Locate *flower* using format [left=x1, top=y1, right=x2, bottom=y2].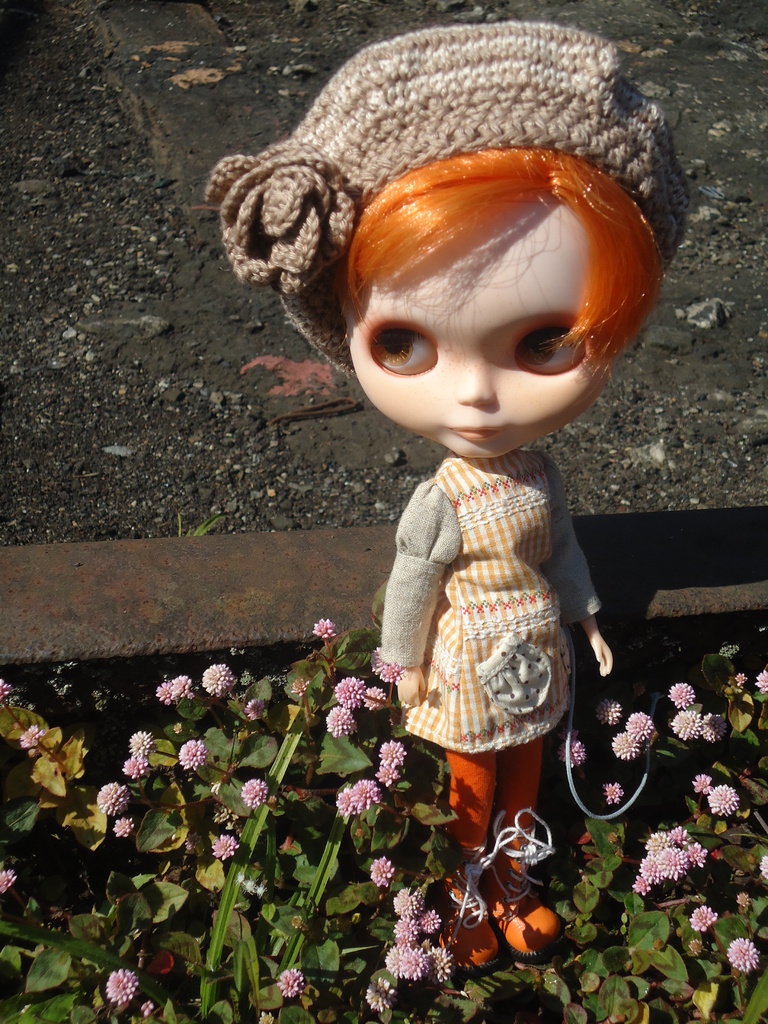
[left=625, top=712, right=653, bottom=739].
